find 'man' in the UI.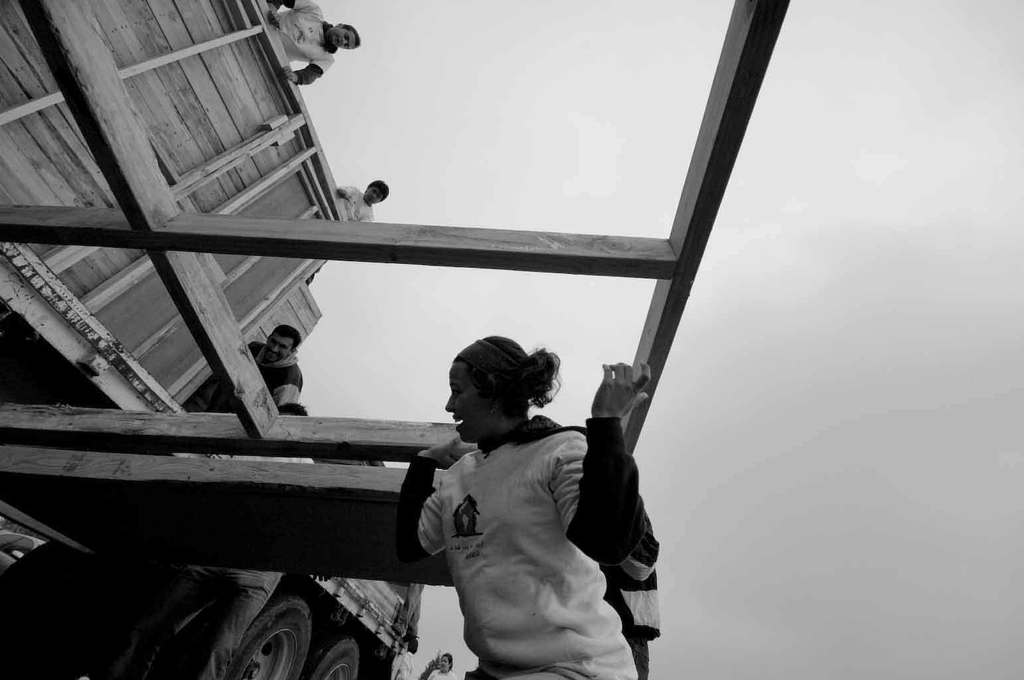
UI element at box=[266, 0, 361, 86].
